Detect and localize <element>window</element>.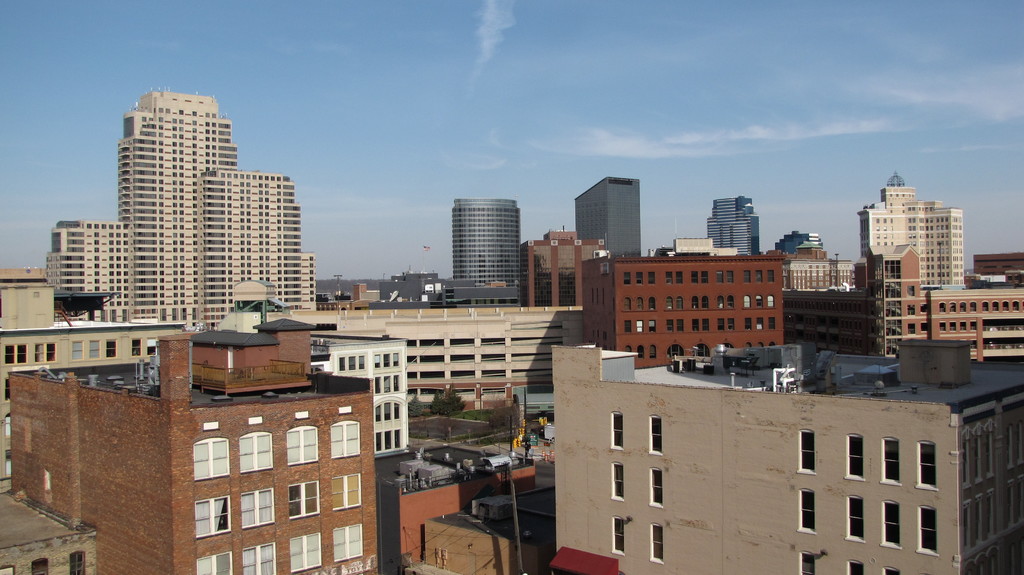
Localized at x1=241 y1=487 x2=275 y2=524.
